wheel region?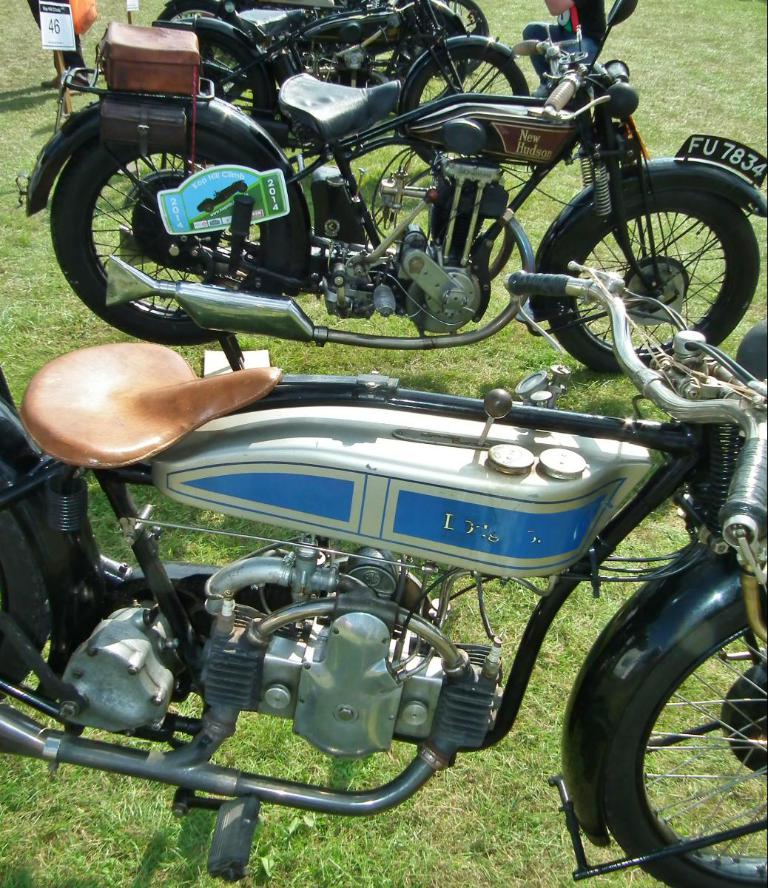
{"x1": 532, "y1": 166, "x2": 750, "y2": 343}
